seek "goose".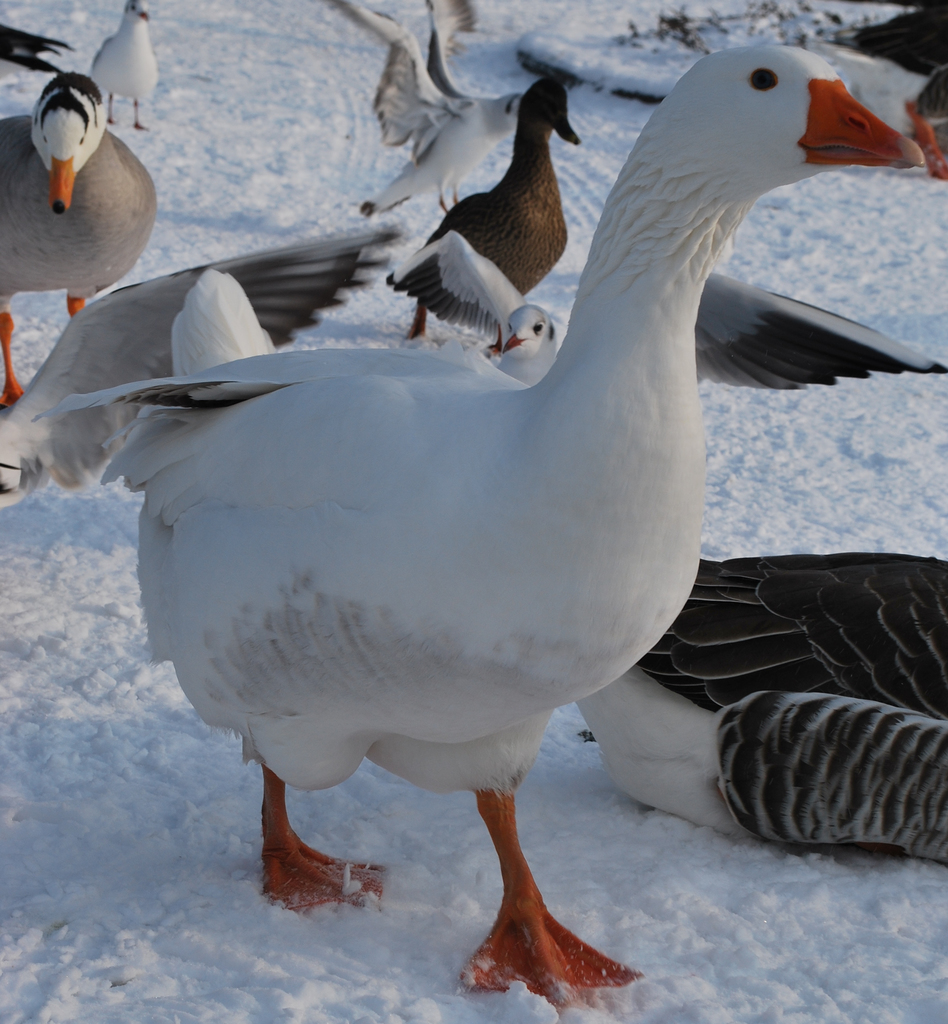
[x1=390, y1=227, x2=570, y2=386].
